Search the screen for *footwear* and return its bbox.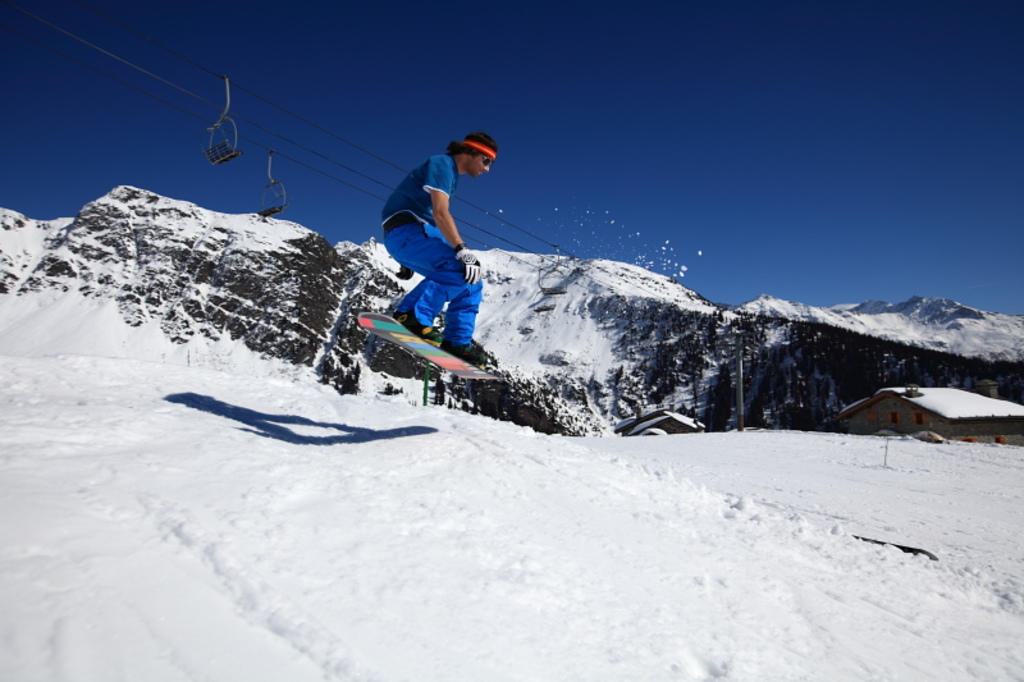
Found: box=[439, 340, 499, 374].
